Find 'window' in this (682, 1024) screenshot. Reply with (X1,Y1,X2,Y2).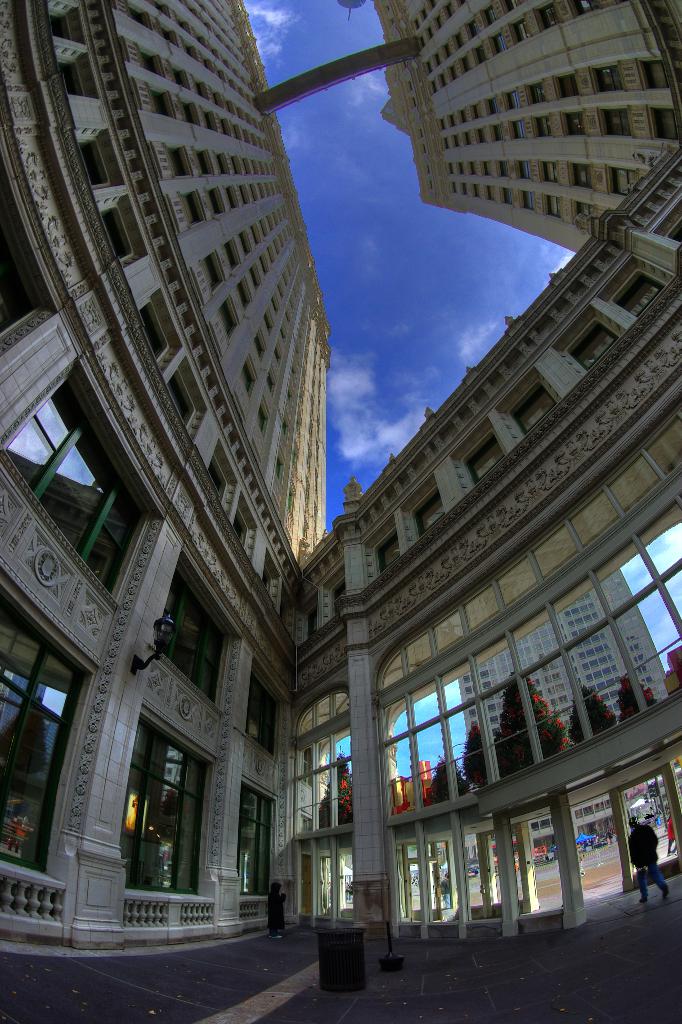
(399,468,456,552).
